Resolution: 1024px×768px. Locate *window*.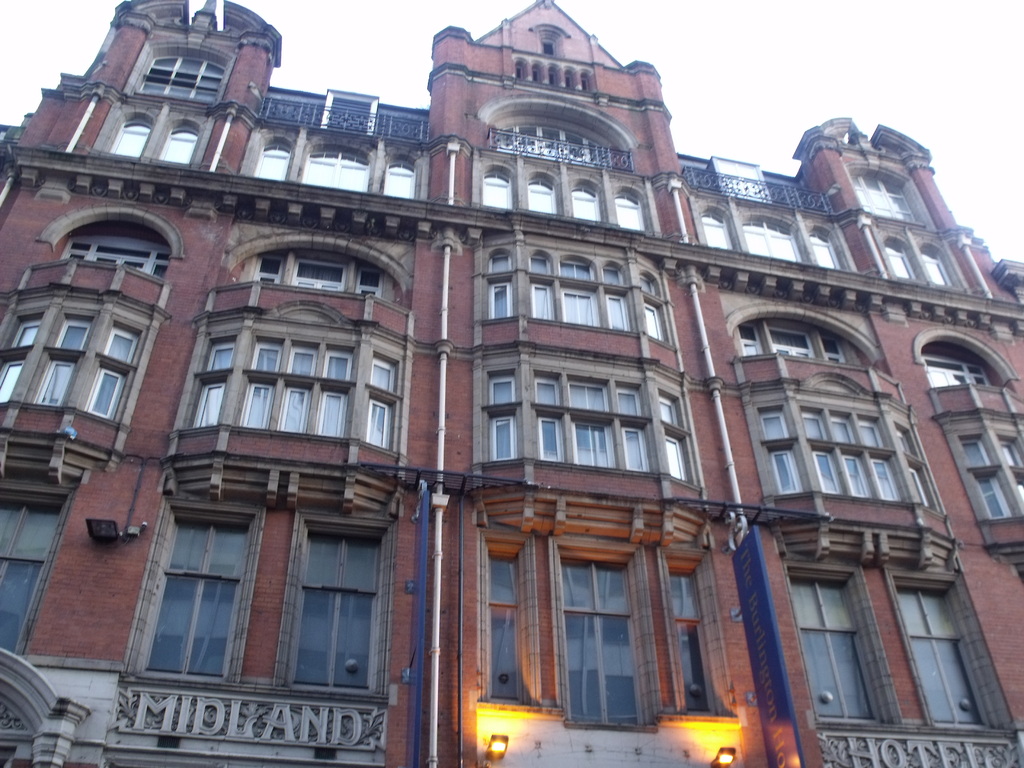
box(895, 584, 987, 728).
